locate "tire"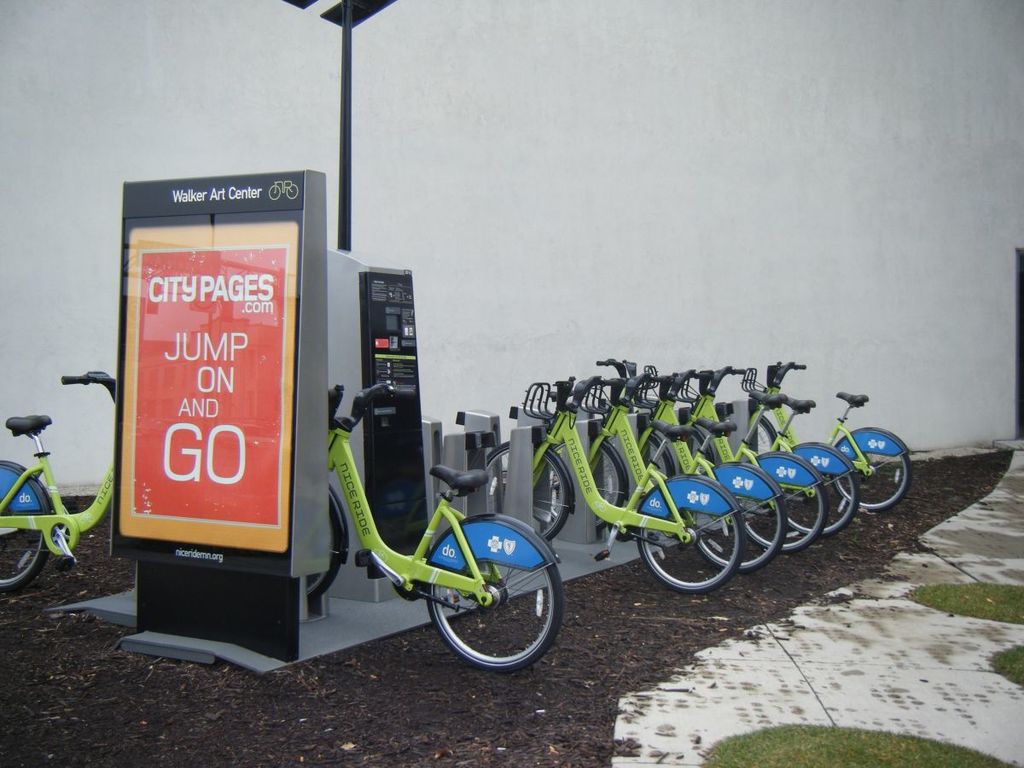
Rect(550, 448, 625, 528)
